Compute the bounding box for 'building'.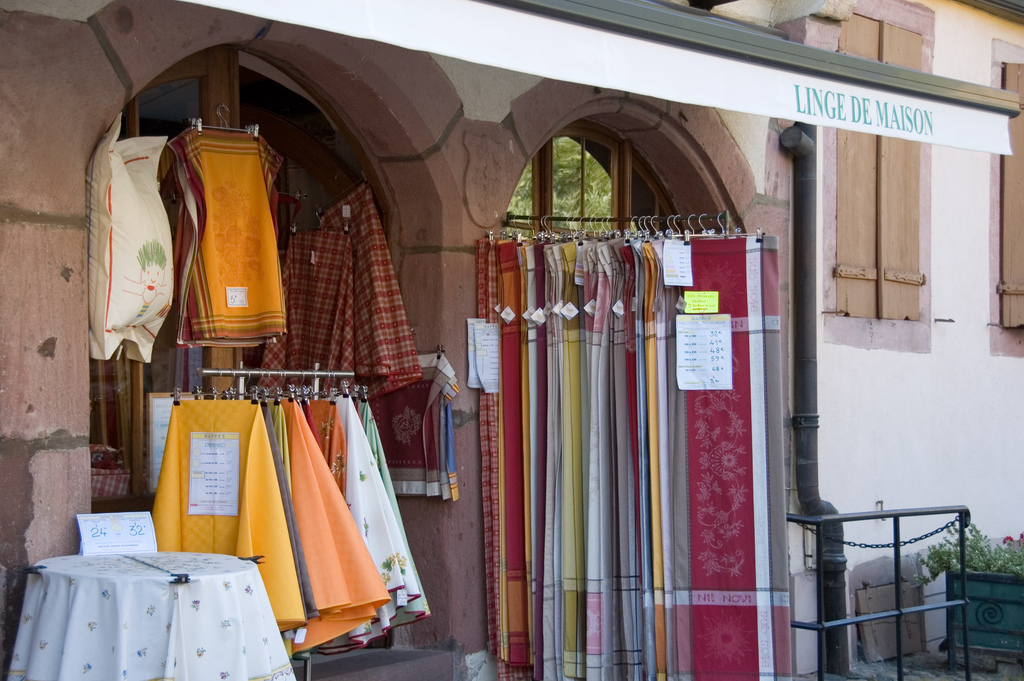
[0,0,1023,680].
